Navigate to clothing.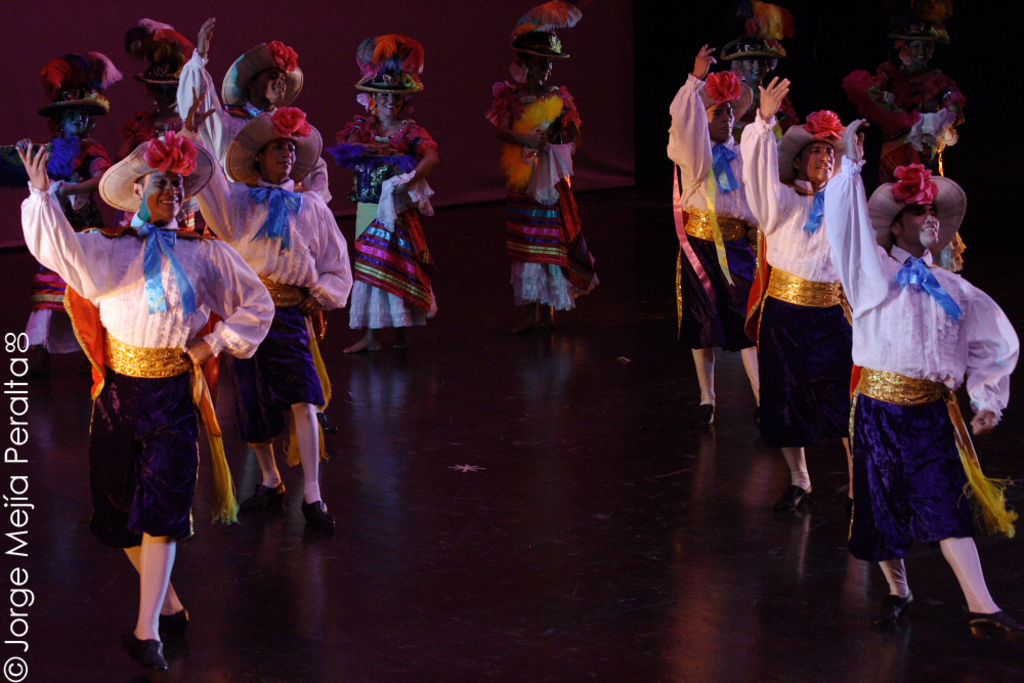
Navigation target: rect(702, 71, 796, 148).
